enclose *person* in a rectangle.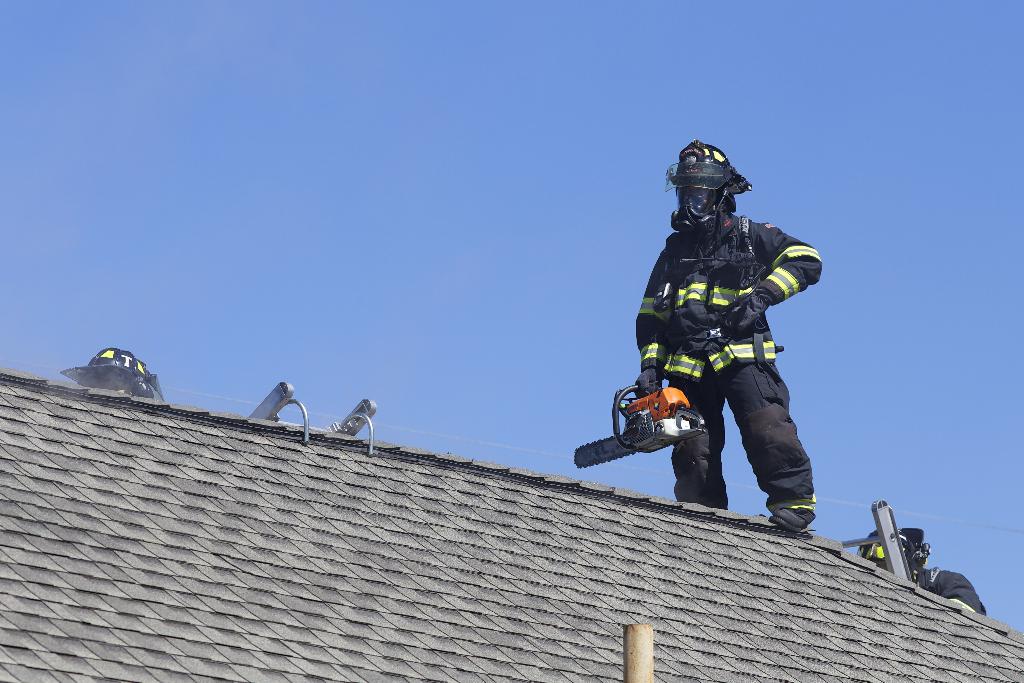
855:525:988:618.
